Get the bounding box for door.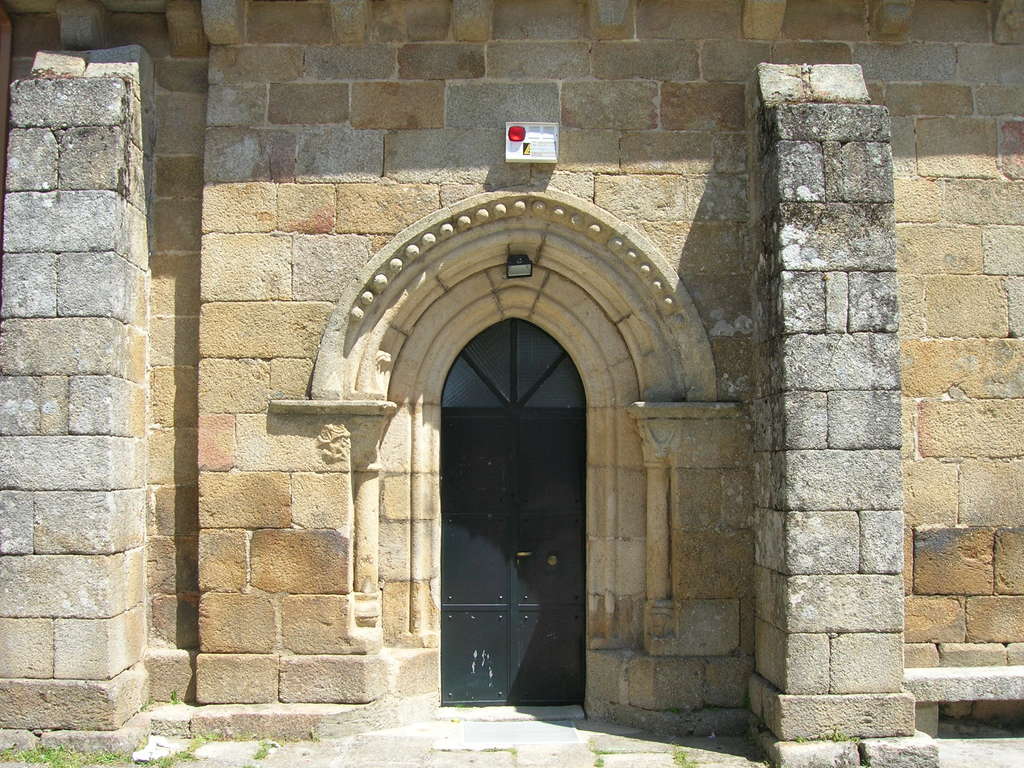
<region>428, 330, 602, 737</region>.
